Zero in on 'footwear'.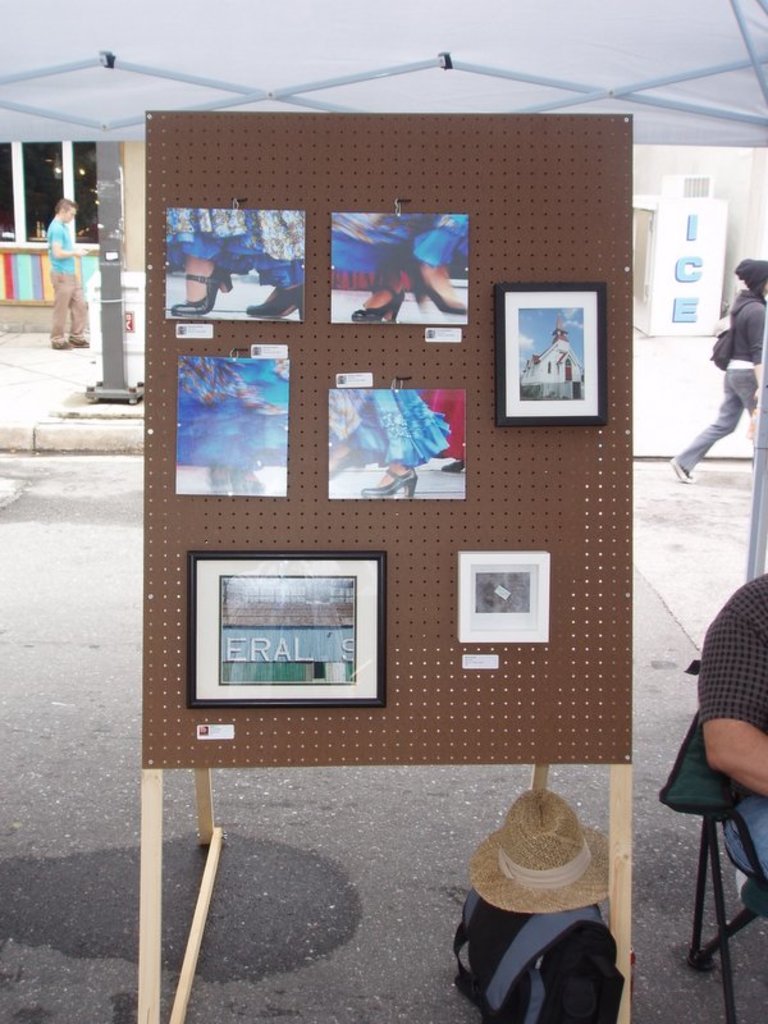
Zeroed in: box=[667, 457, 698, 485].
